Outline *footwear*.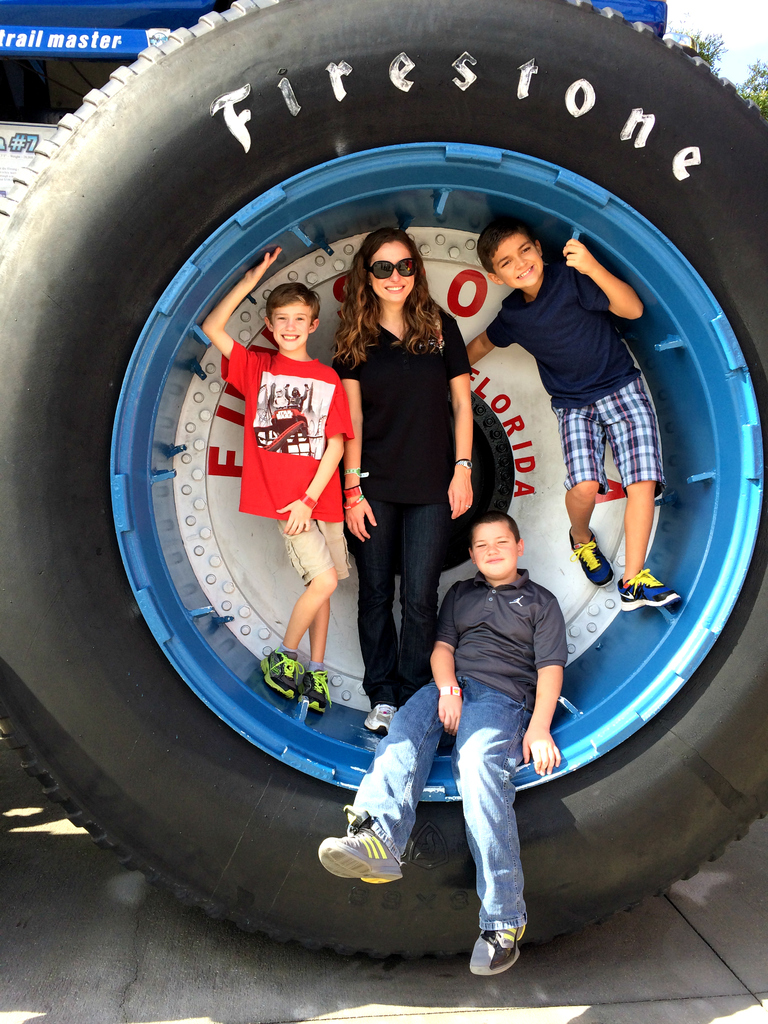
Outline: [260, 648, 307, 703].
